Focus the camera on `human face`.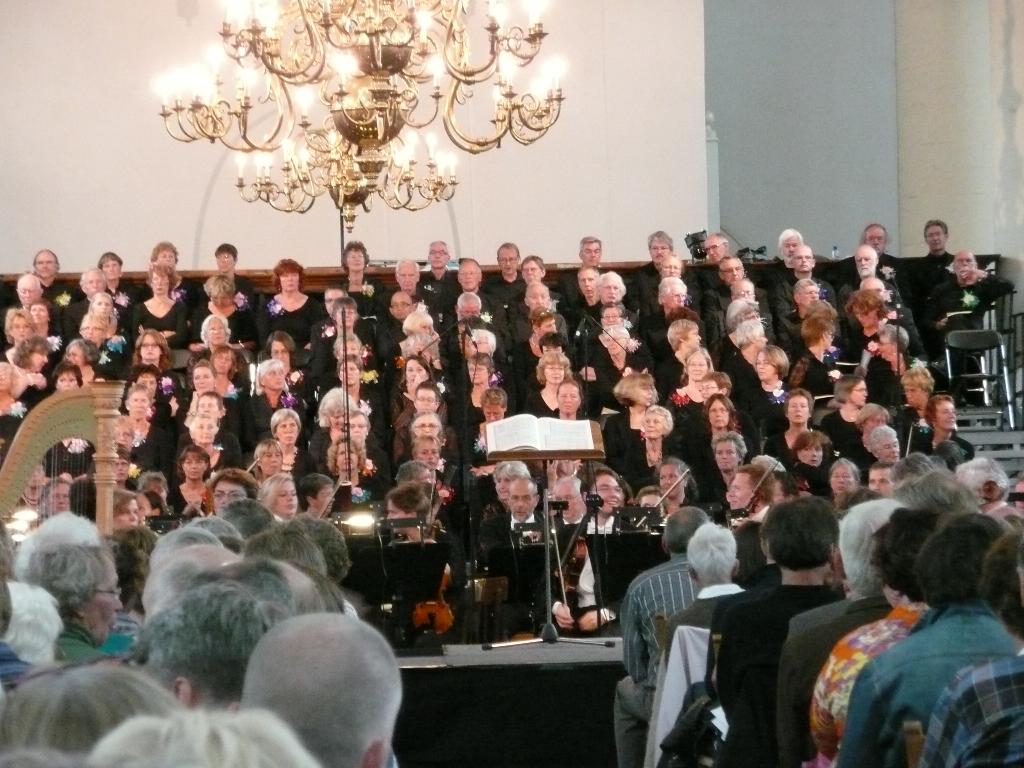
Focus region: 605:331:620:357.
